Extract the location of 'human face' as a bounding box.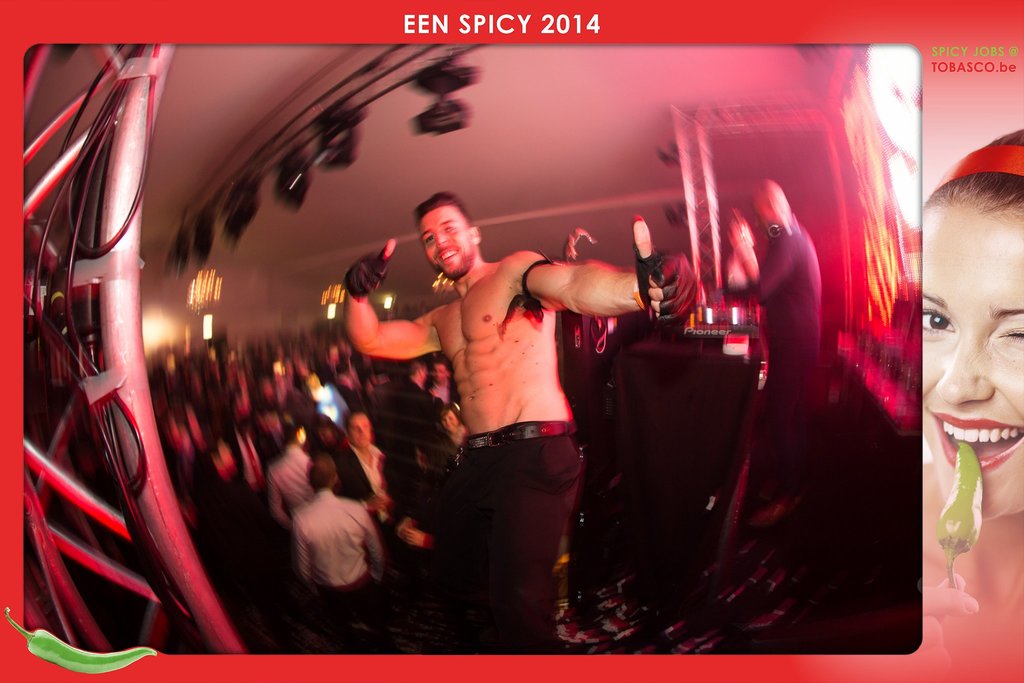
[422,210,474,277].
